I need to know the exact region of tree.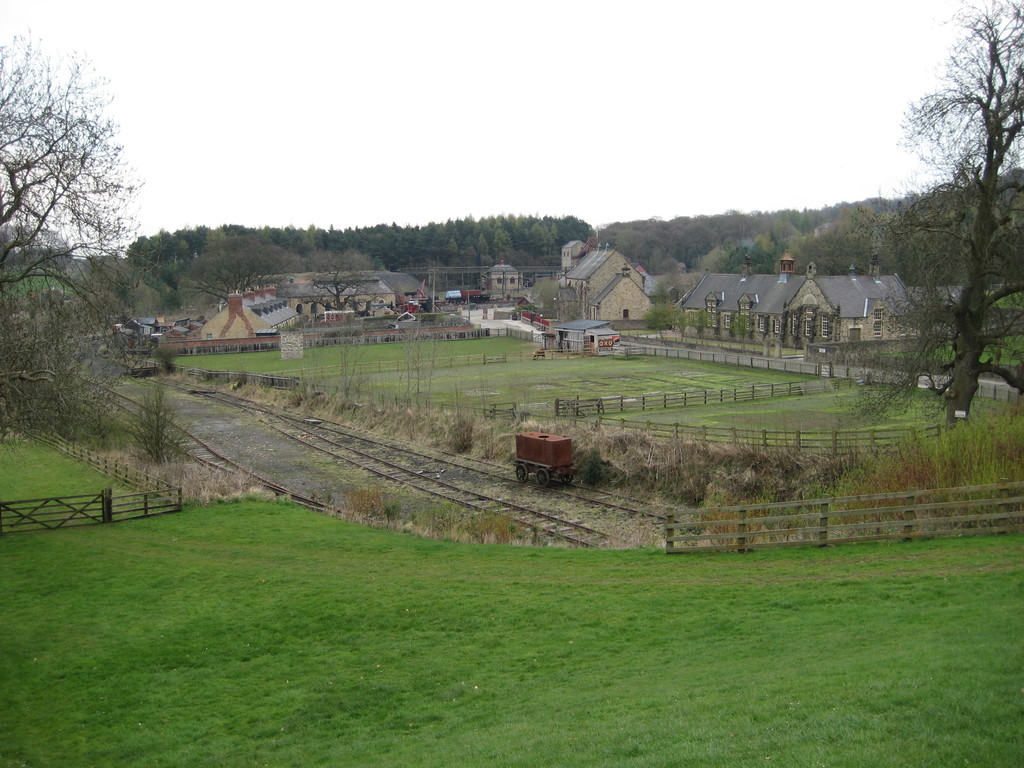
Region: <box>276,225,314,269</box>.
